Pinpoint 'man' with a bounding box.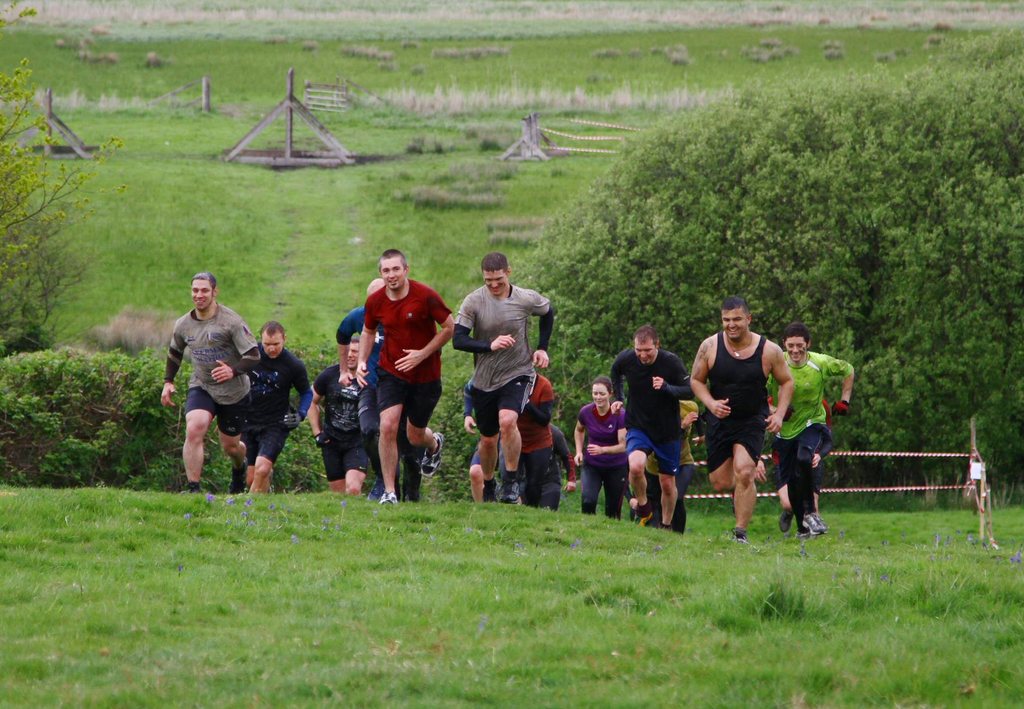
(x1=157, y1=267, x2=262, y2=498).
